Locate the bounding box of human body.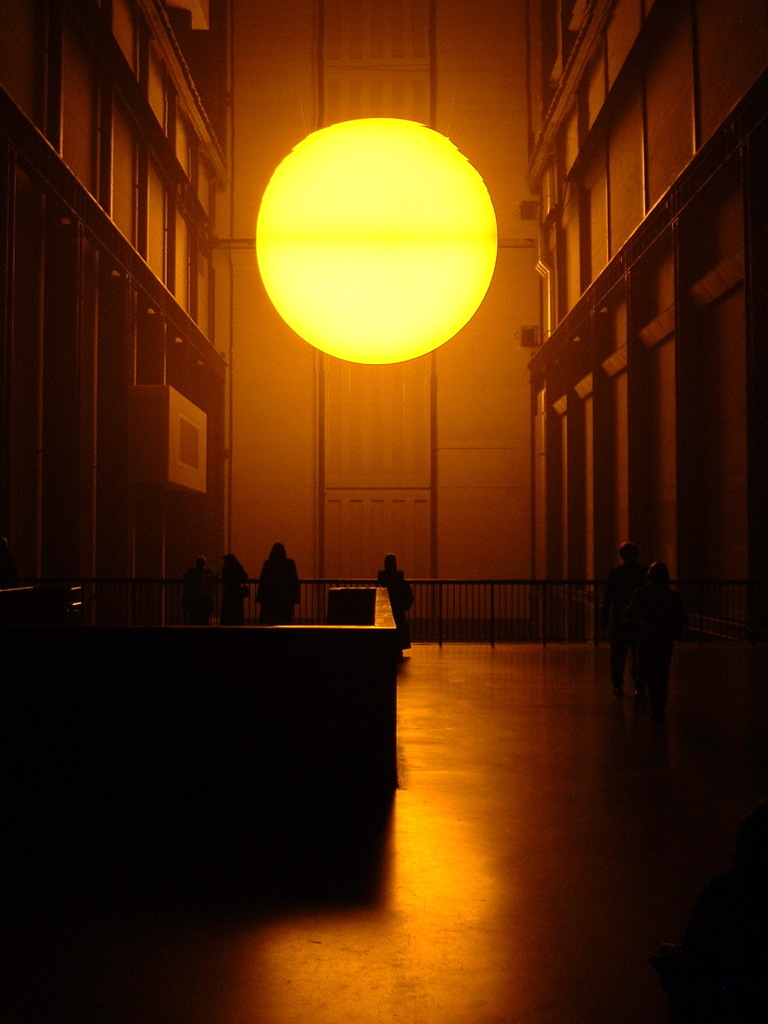
Bounding box: (left=598, top=558, right=648, bottom=691).
